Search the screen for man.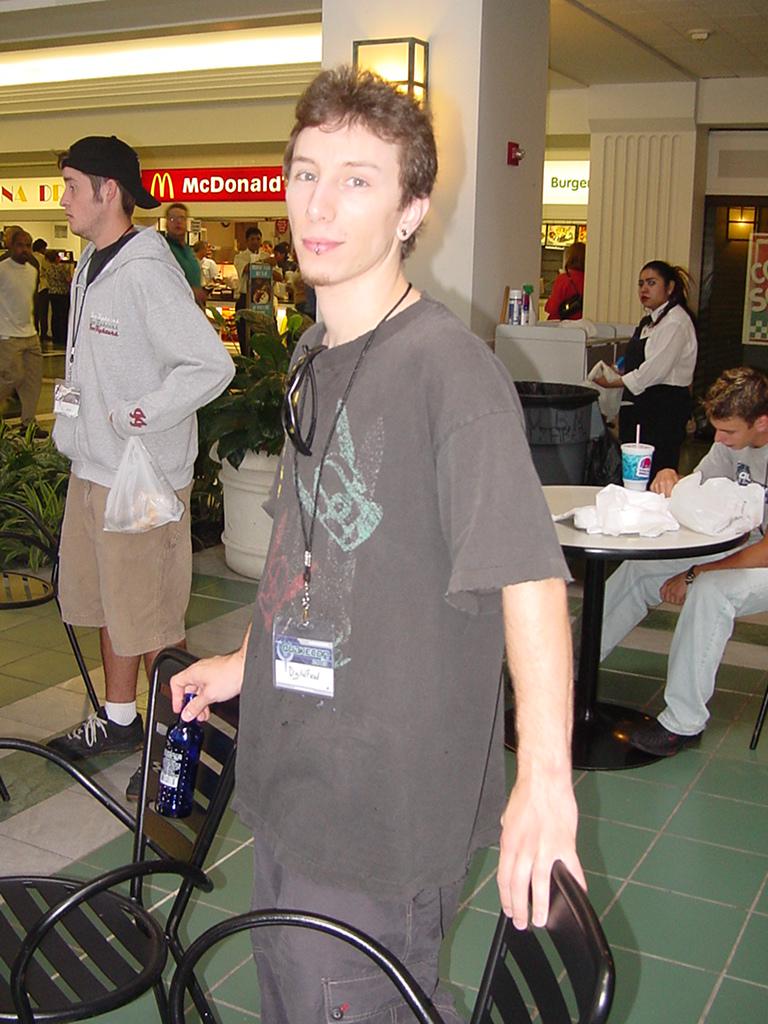
Found at locate(159, 205, 216, 315).
